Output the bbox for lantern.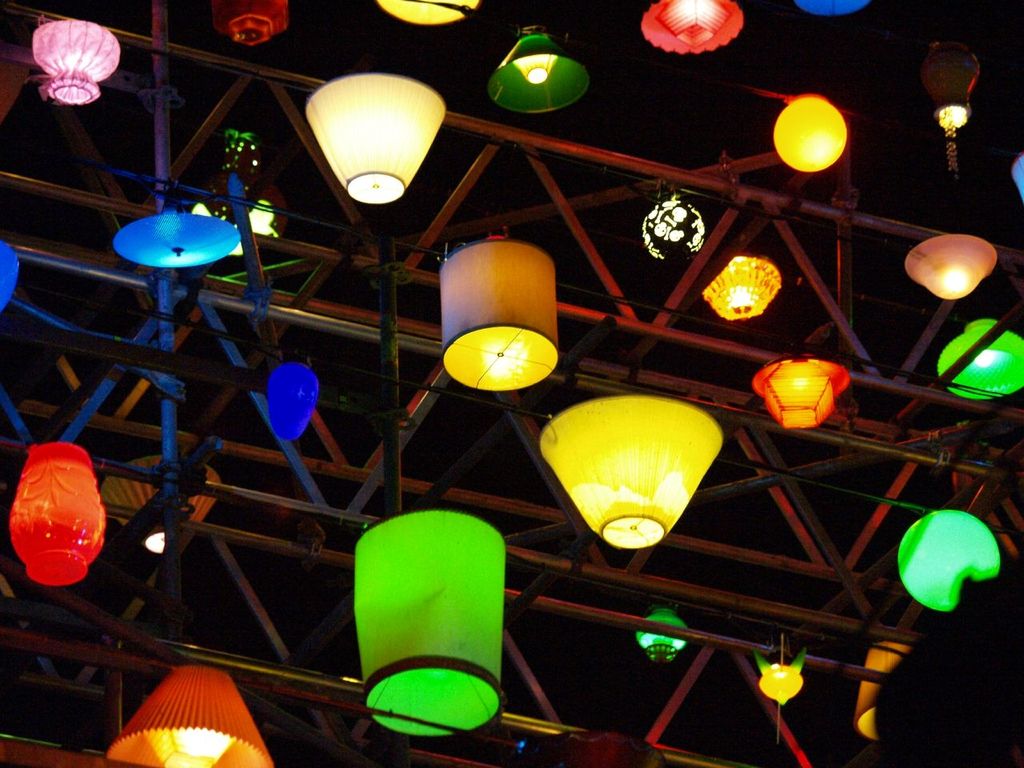
270, 356, 318, 442.
